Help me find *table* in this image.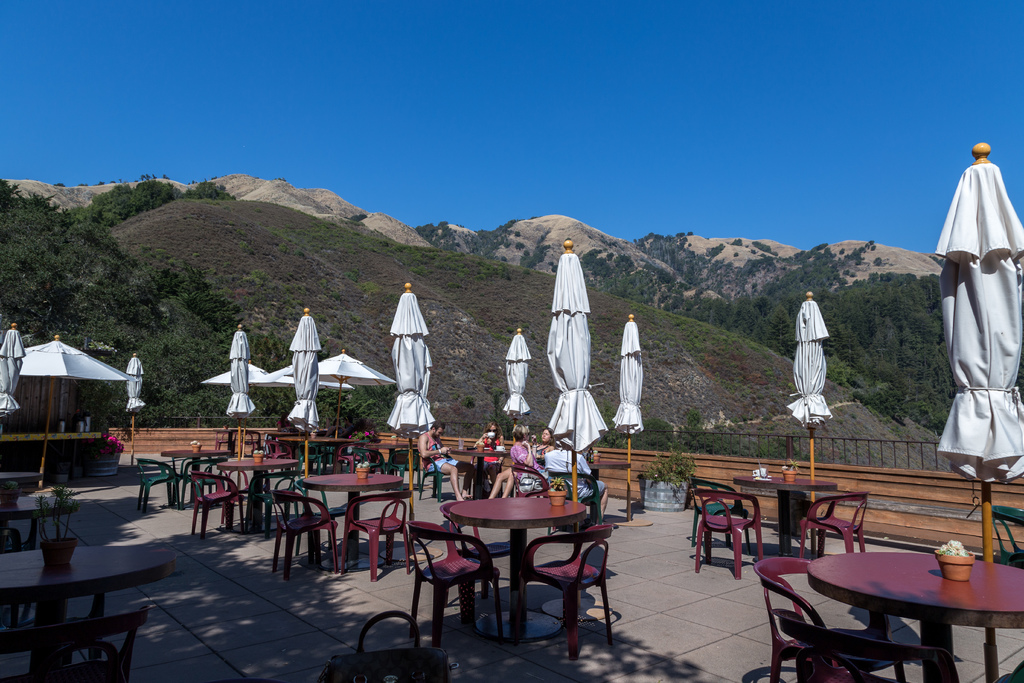
Found it: x1=0, y1=470, x2=45, y2=516.
